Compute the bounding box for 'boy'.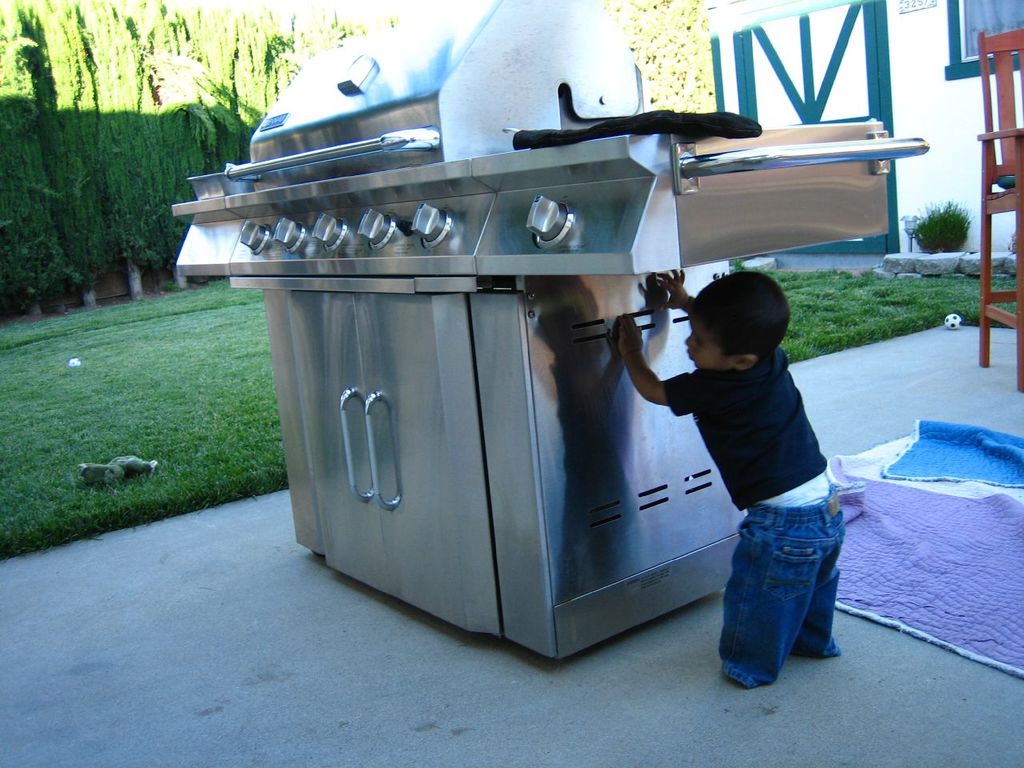
rect(623, 256, 884, 674).
